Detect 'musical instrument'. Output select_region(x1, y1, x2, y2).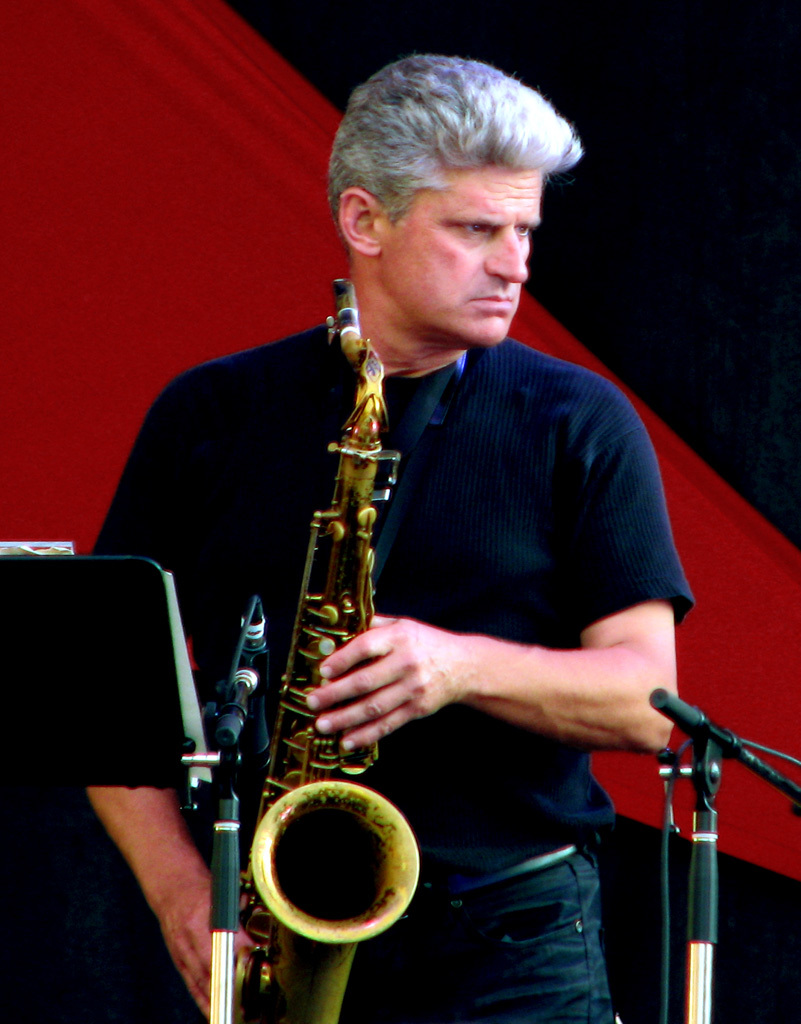
select_region(231, 268, 427, 1023).
